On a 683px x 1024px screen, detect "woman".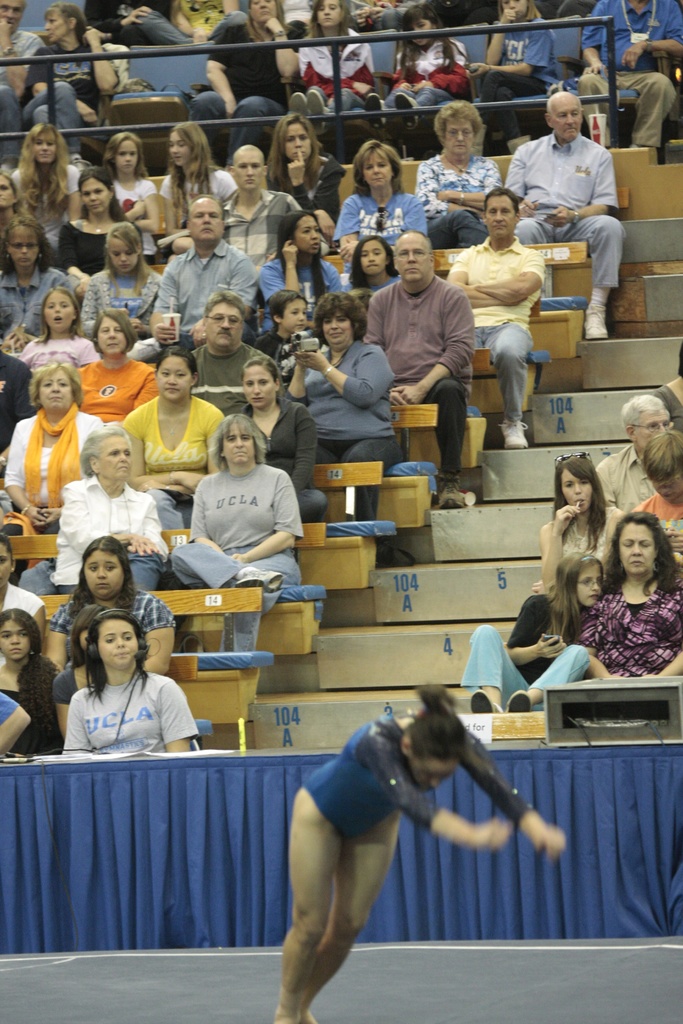
<bbox>39, 608, 202, 774</bbox>.
